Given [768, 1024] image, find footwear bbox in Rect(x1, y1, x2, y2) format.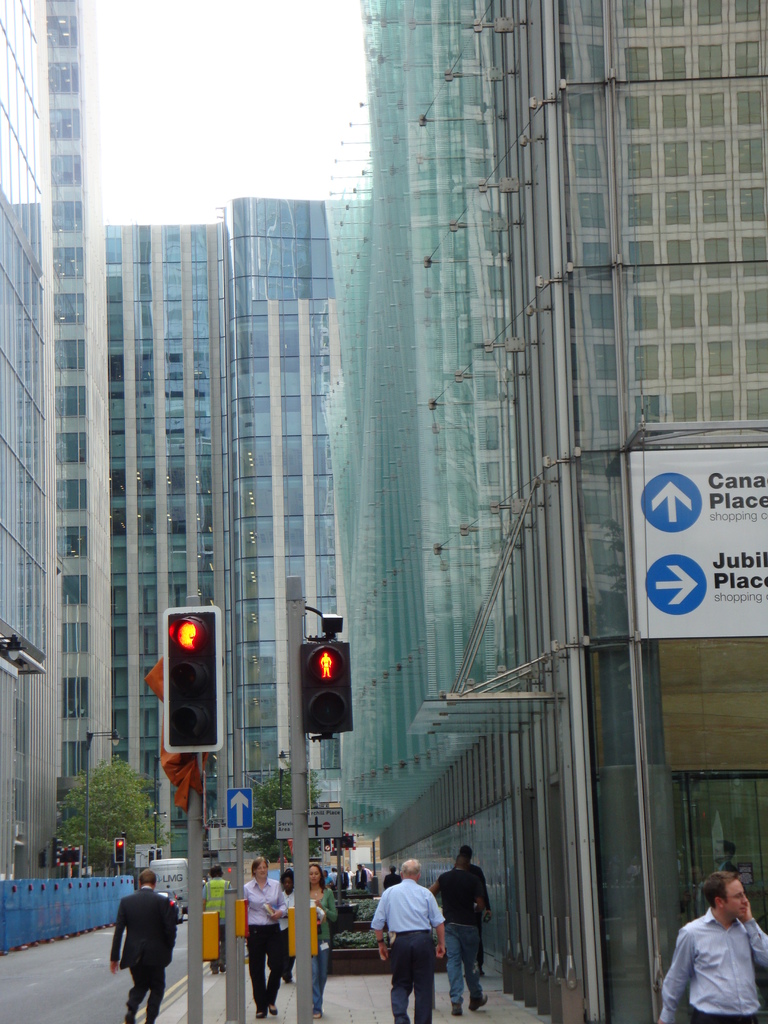
Rect(124, 1012, 137, 1023).
